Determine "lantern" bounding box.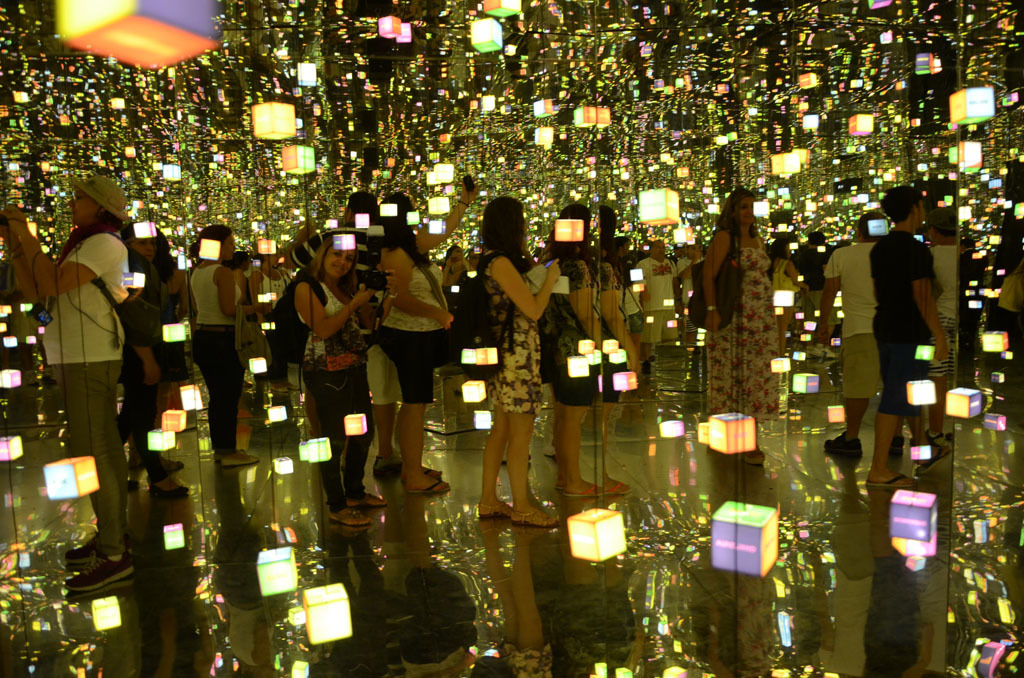
Determined: 554/219/582/239.
